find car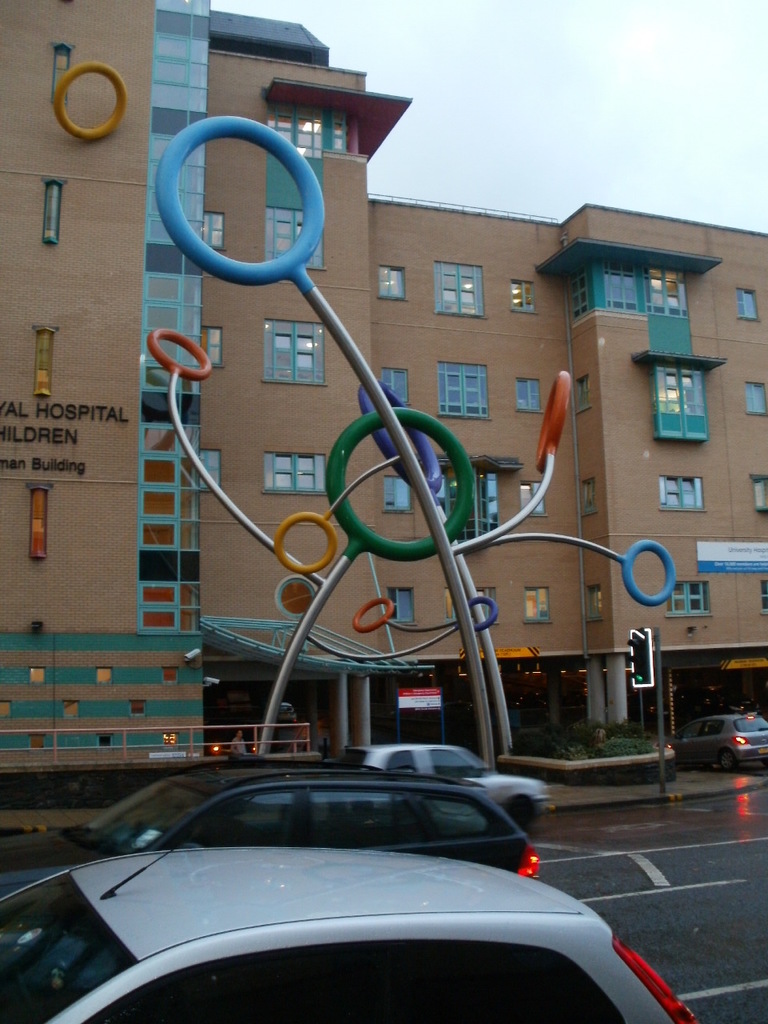
(340,739,550,834)
